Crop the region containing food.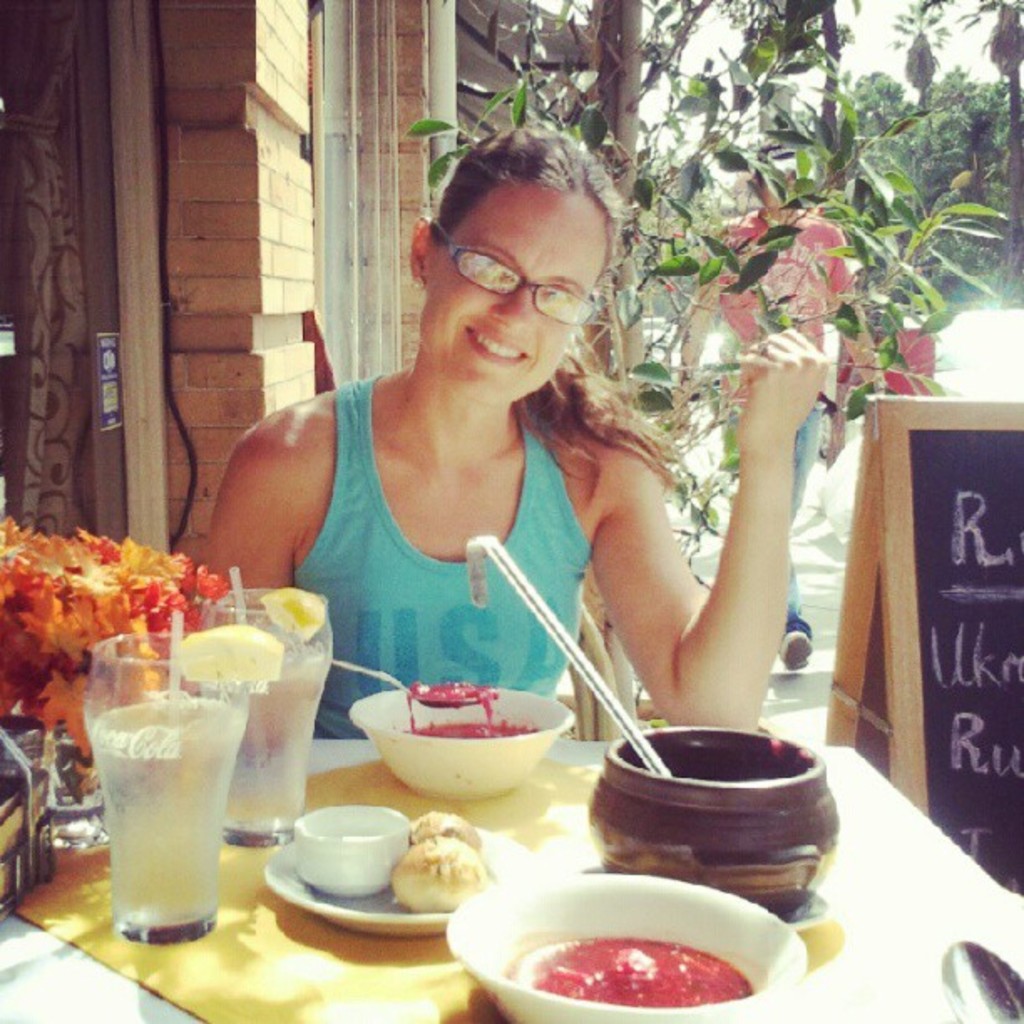
Crop region: BBox(402, 679, 535, 740).
